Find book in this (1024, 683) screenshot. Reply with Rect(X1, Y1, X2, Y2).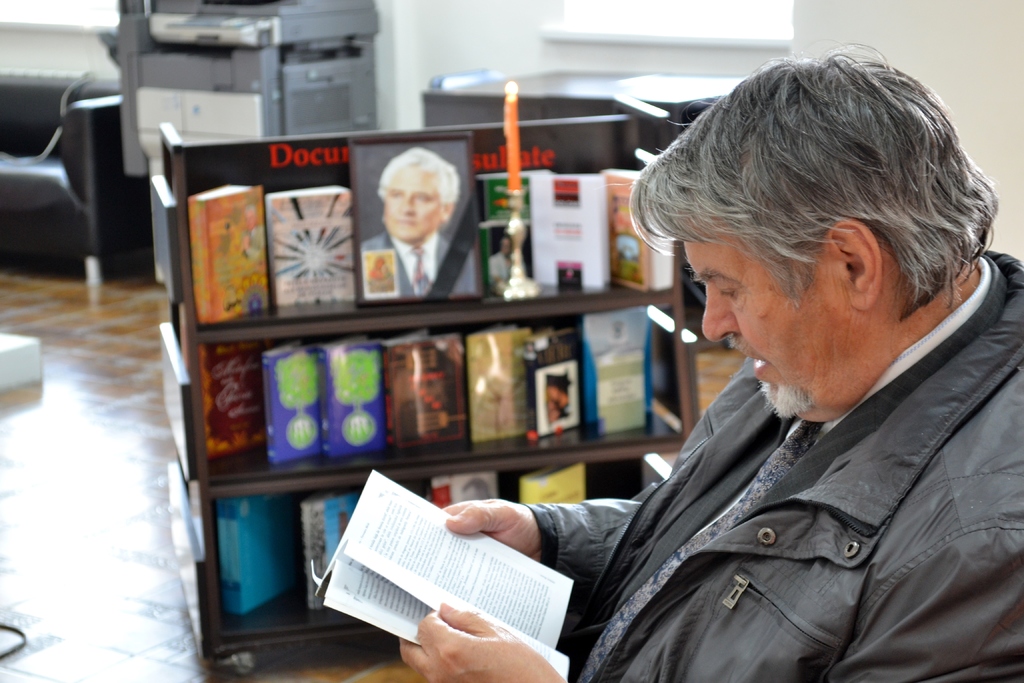
Rect(584, 300, 660, 444).
